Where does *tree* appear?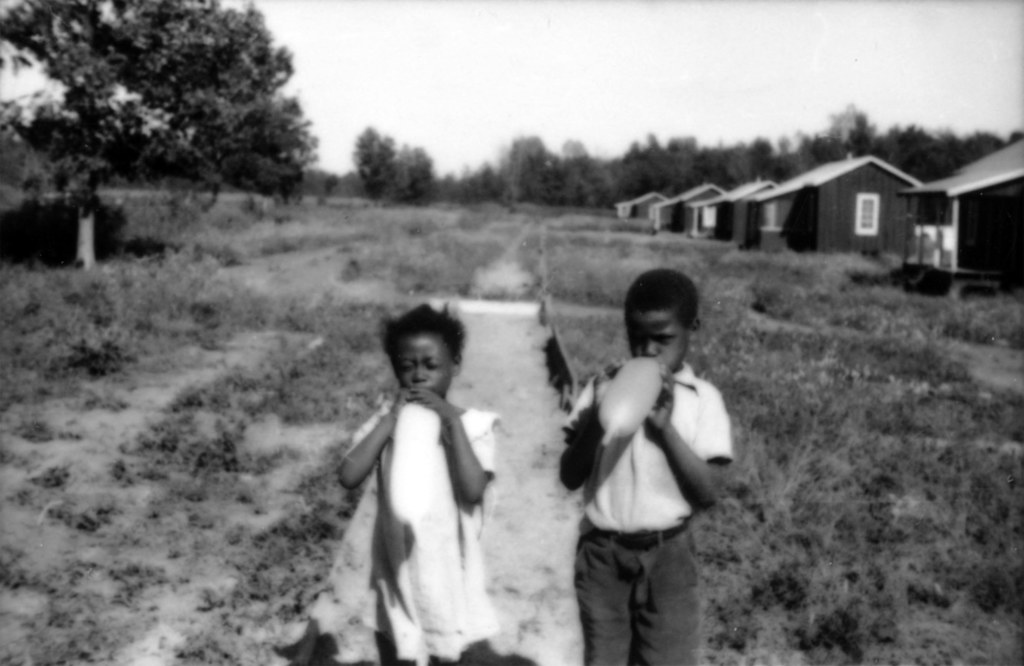
Appears at <box>845,118,874,154</box>.
